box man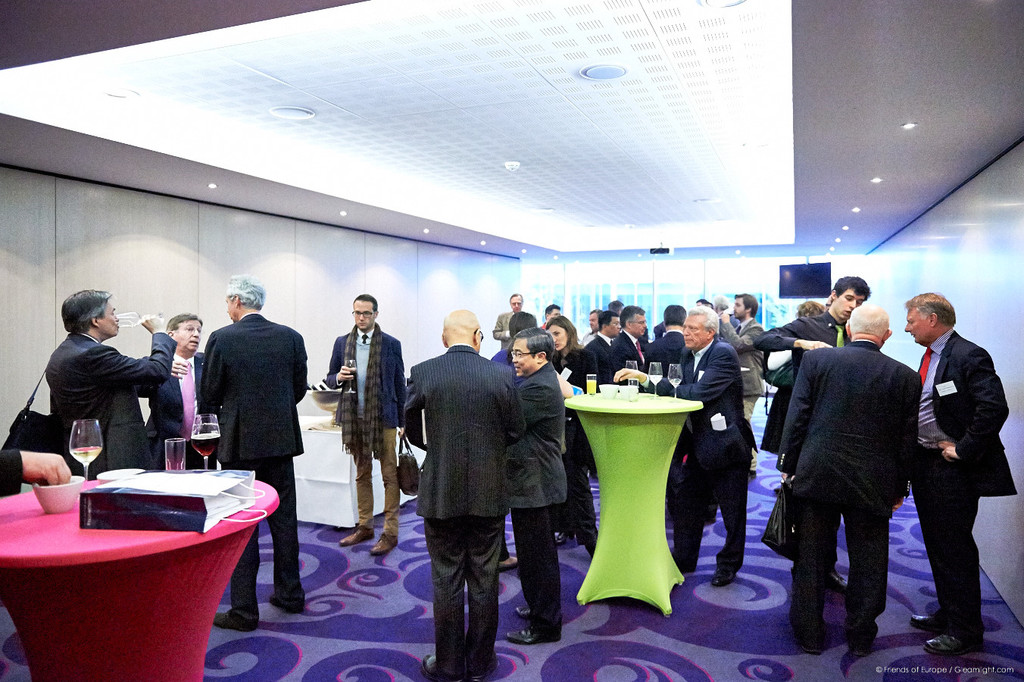
{"left": 148, "top": 308, "right": 204, "bottom": 450}
